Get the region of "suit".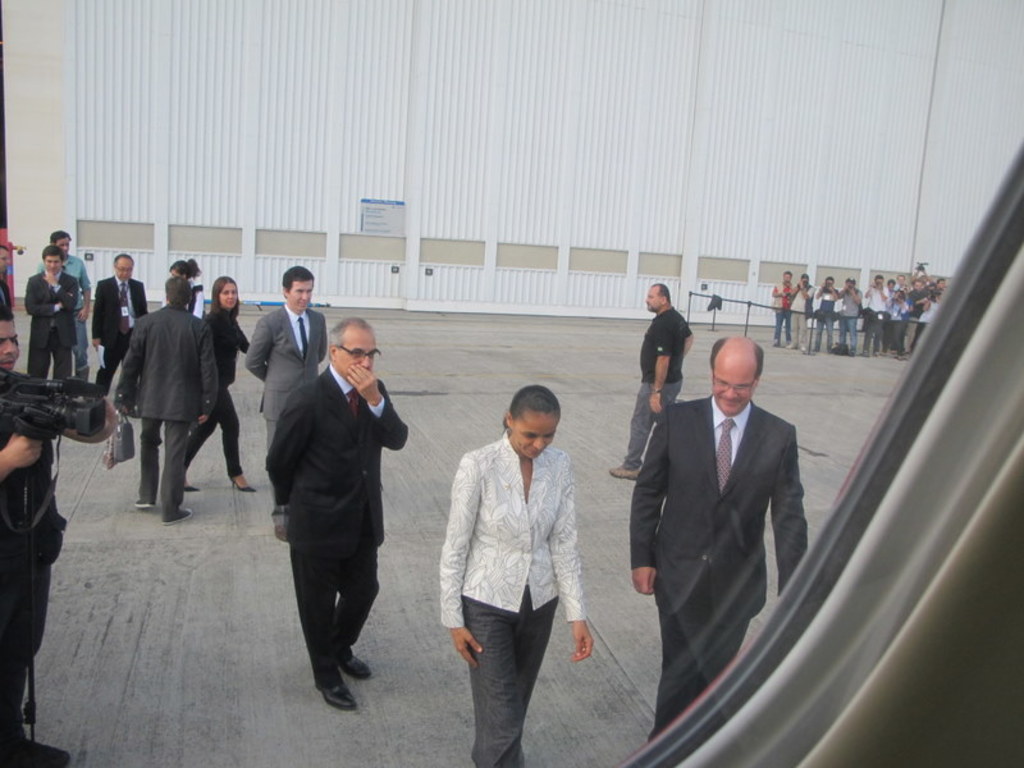
[114, 306, 225, 503].
